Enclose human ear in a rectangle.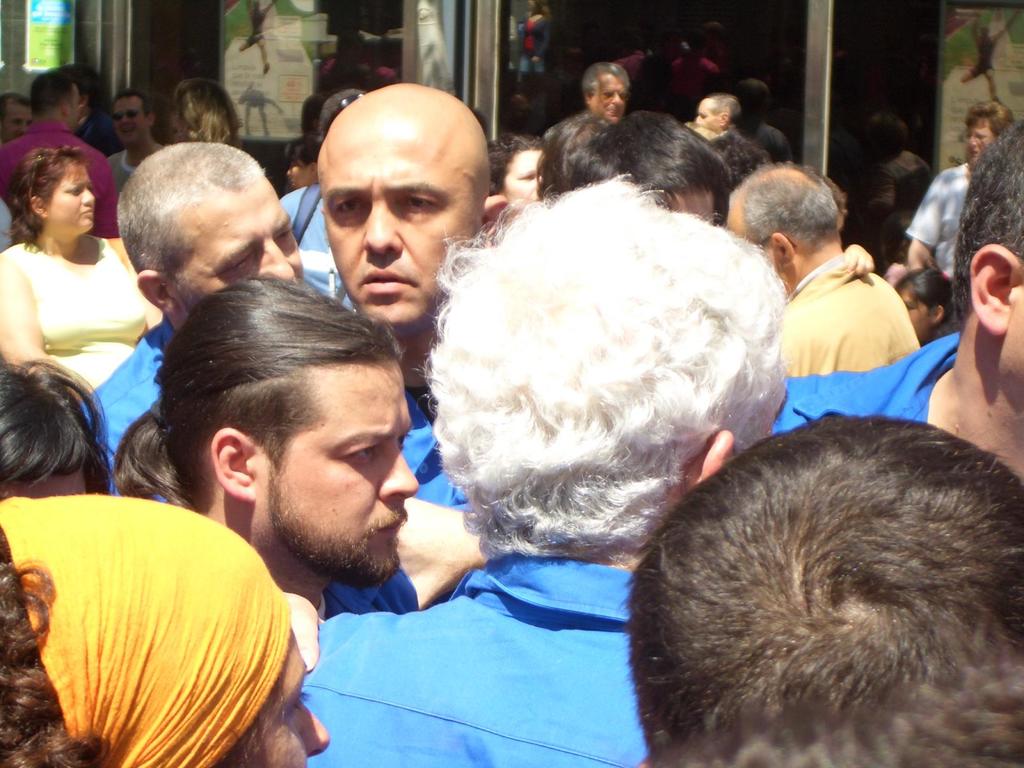
BBox(62, 101, 68, 115).
